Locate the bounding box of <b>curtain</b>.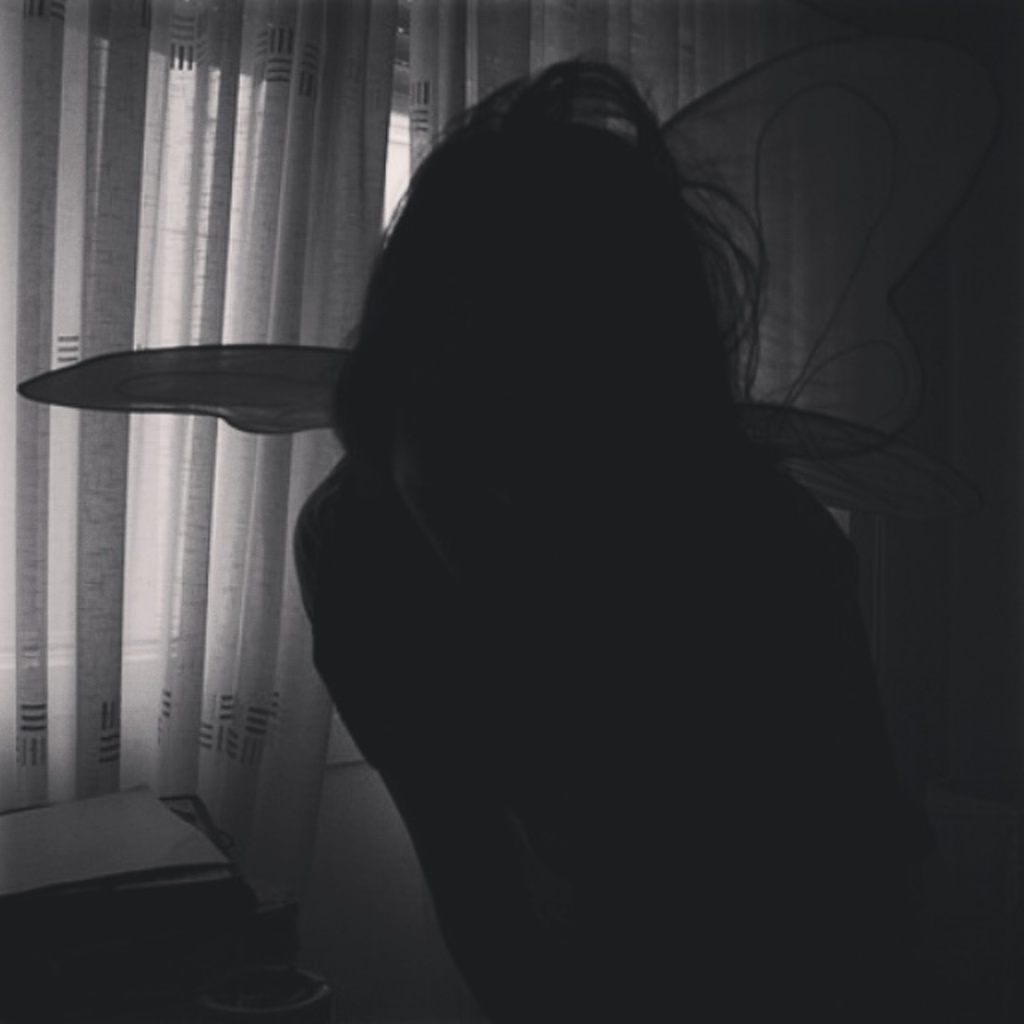
Bounding box: <region>0, 0, 742, 920</region>.
